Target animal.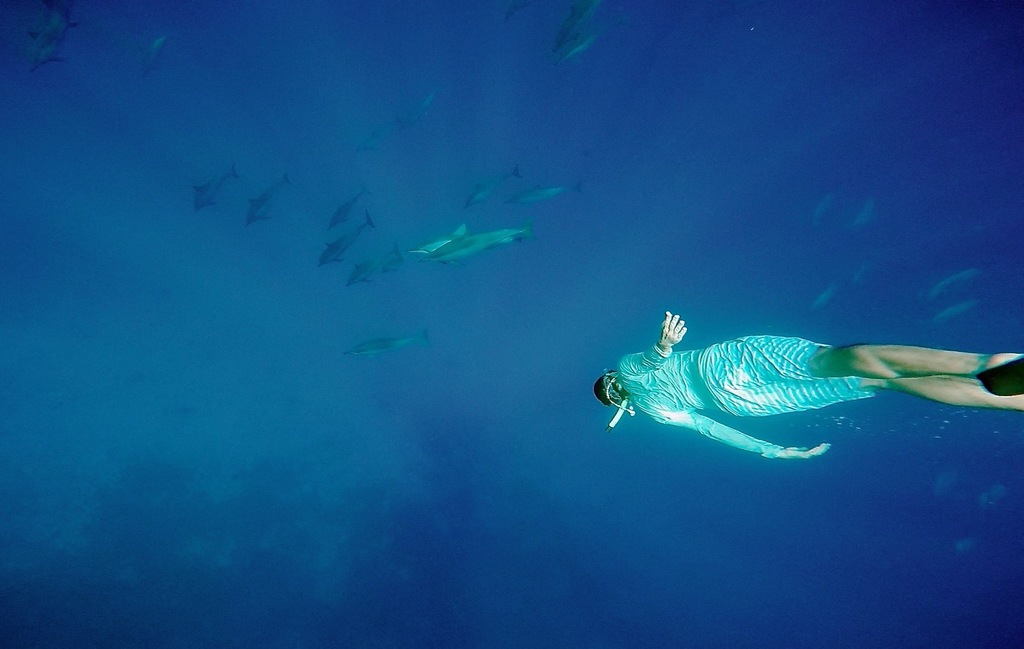
Target region: (141,35,170,79).
